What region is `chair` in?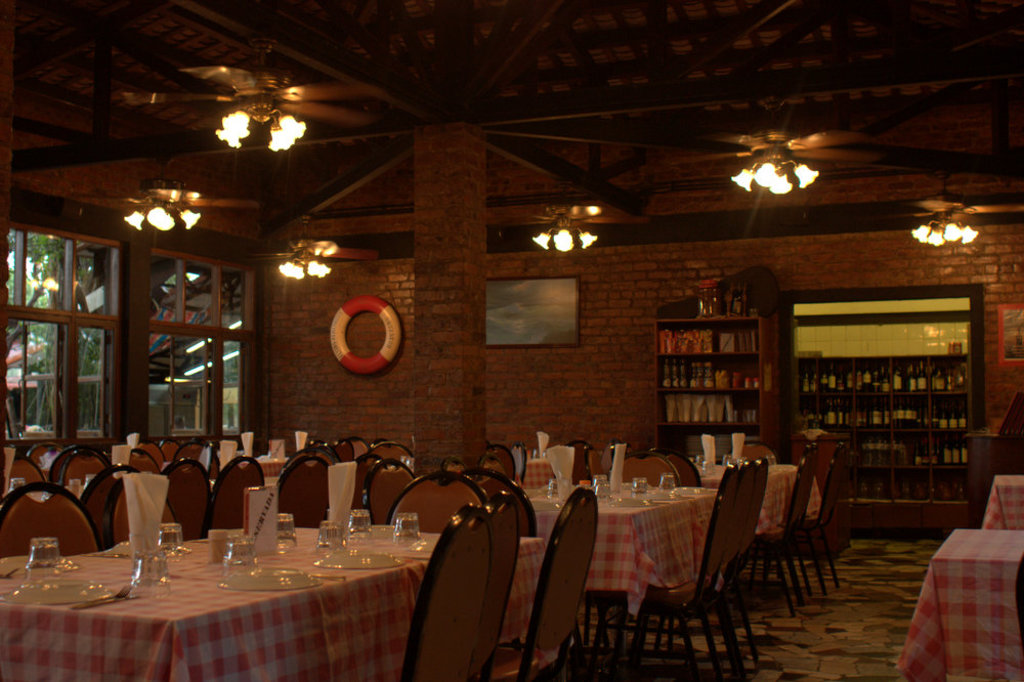
left=483, top=485, right=604, bottom=681.
